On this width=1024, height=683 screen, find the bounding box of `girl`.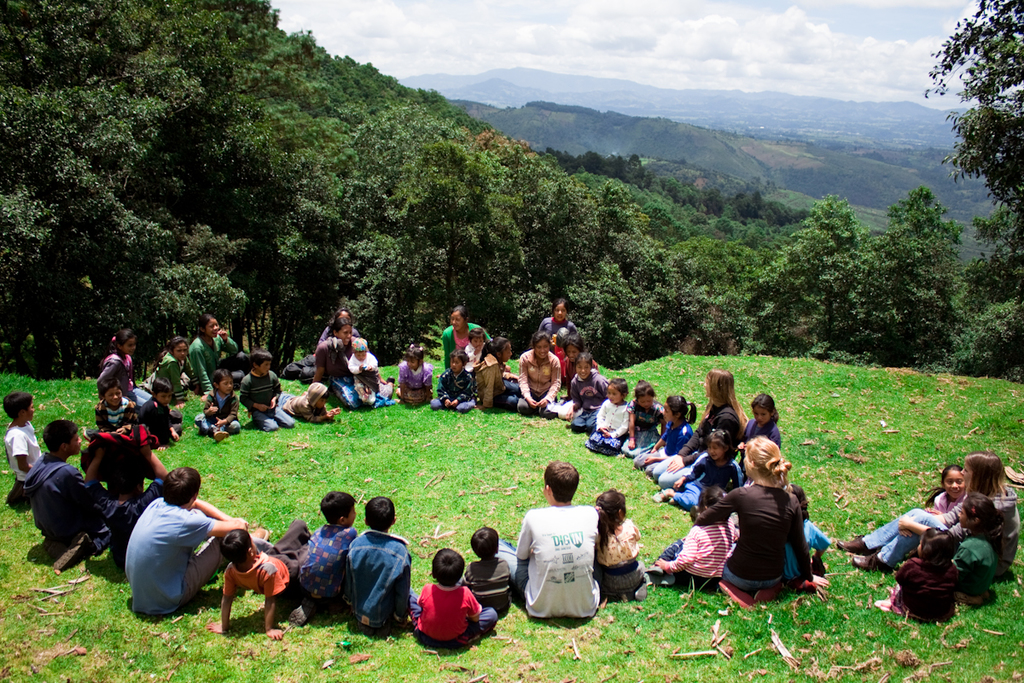
Bounding box: crop(923, 464, 965, 512).
